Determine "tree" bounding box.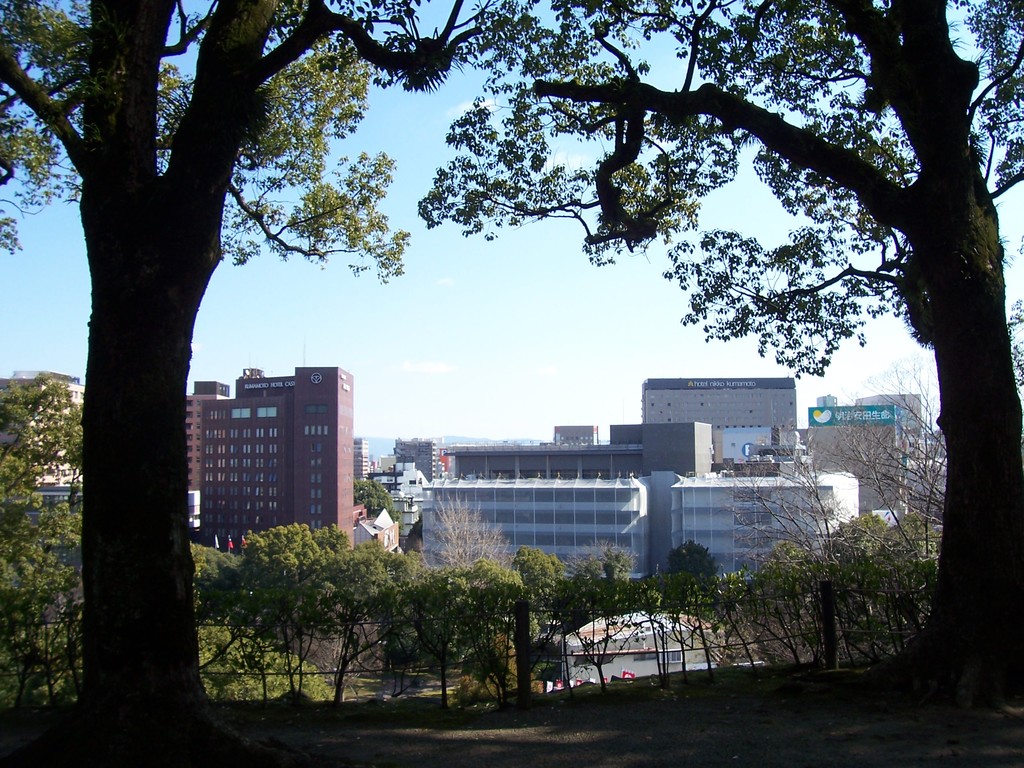
Determined: (194, 516, 417, 709).
